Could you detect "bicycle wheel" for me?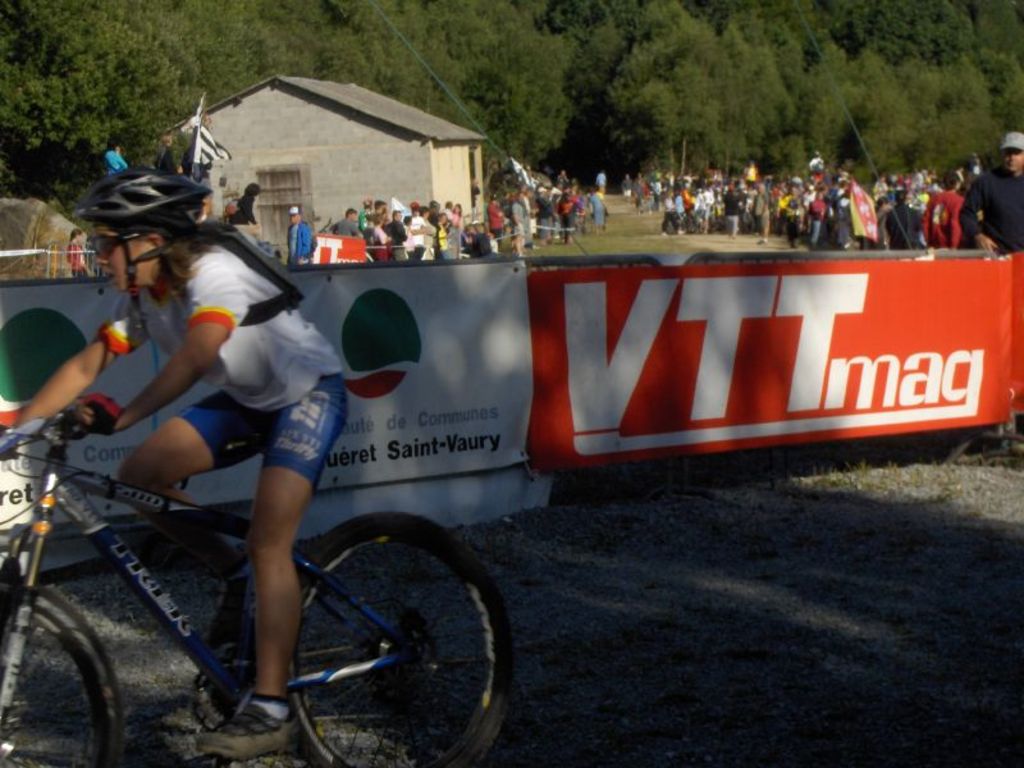
Detection result: [x1=282, y1=511, x2=517, y2=767].
